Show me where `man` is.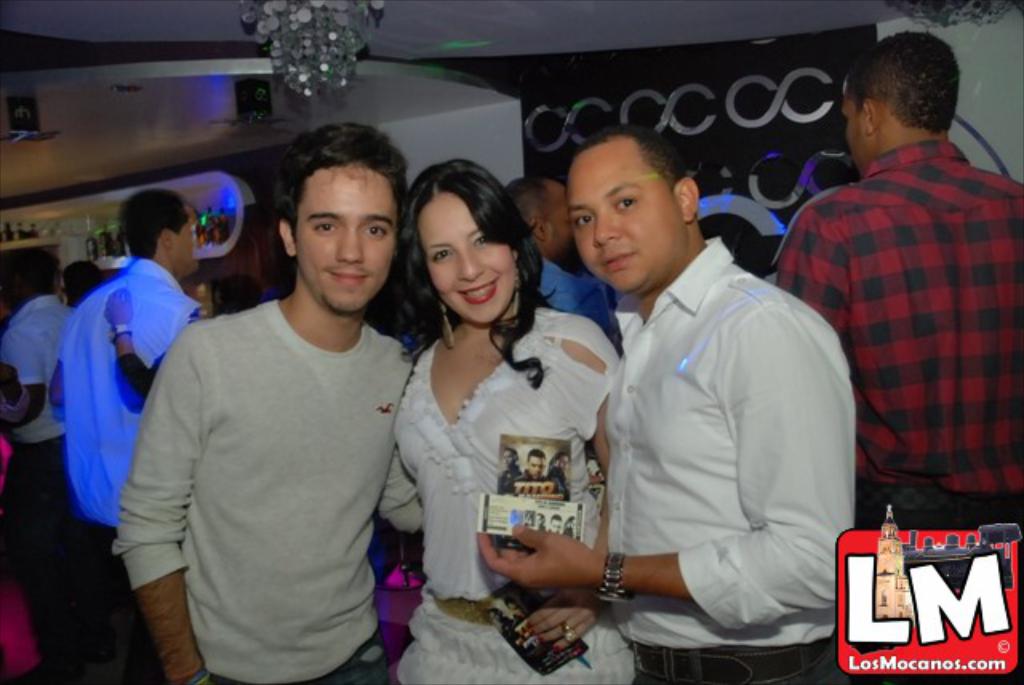
`man` is at detection(5, 253, 114, 618).
